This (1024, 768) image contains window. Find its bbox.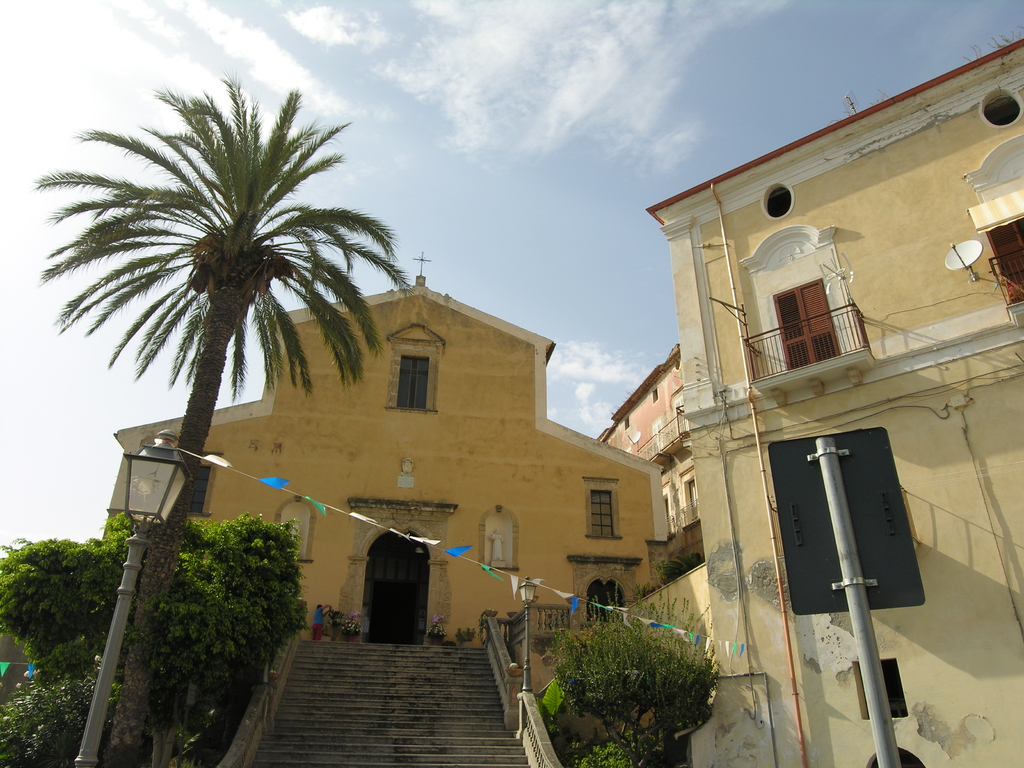
396,353,429,409.
